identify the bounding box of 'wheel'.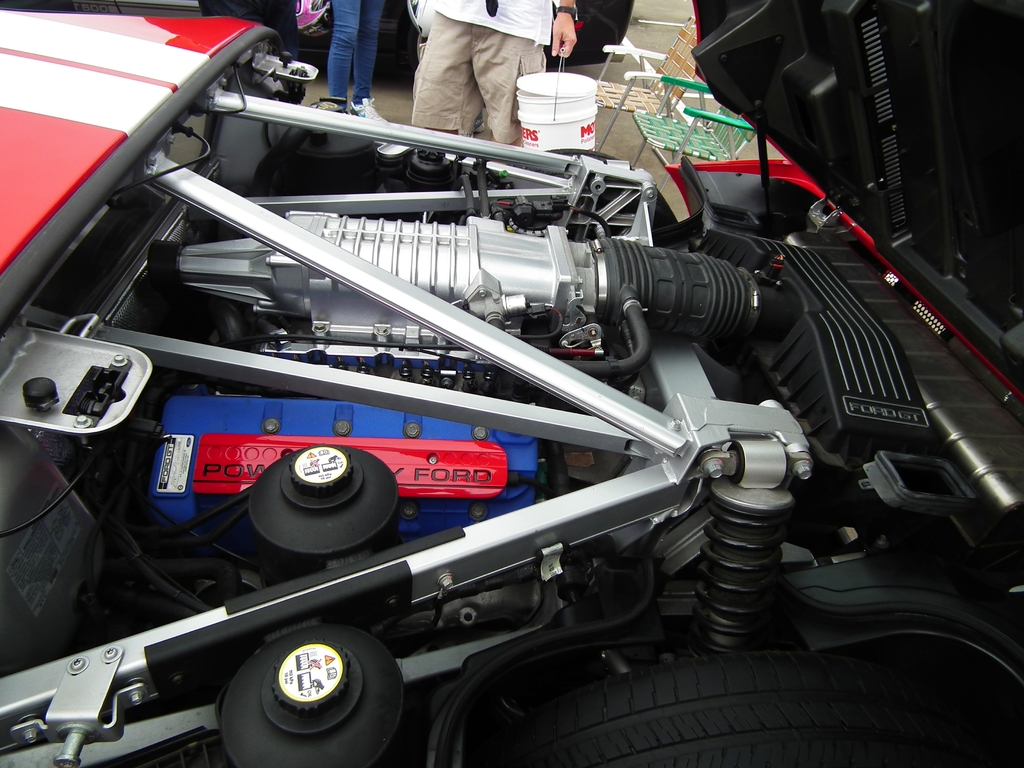
select_region(559, 648, 914, 758).
